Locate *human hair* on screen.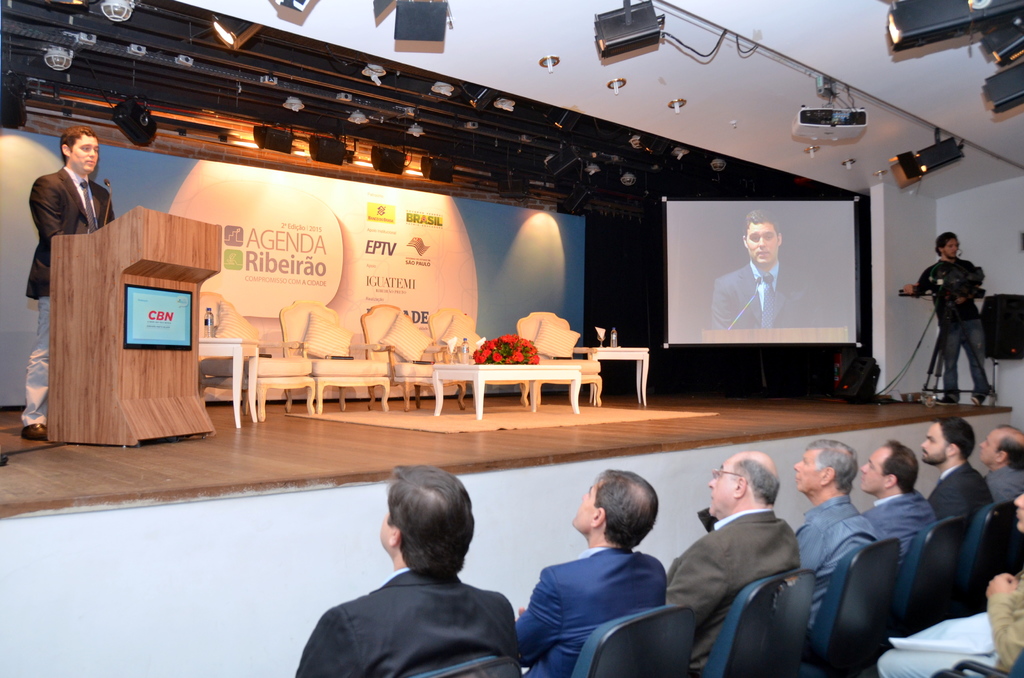
On screen at 931, 419, 979, 460.
